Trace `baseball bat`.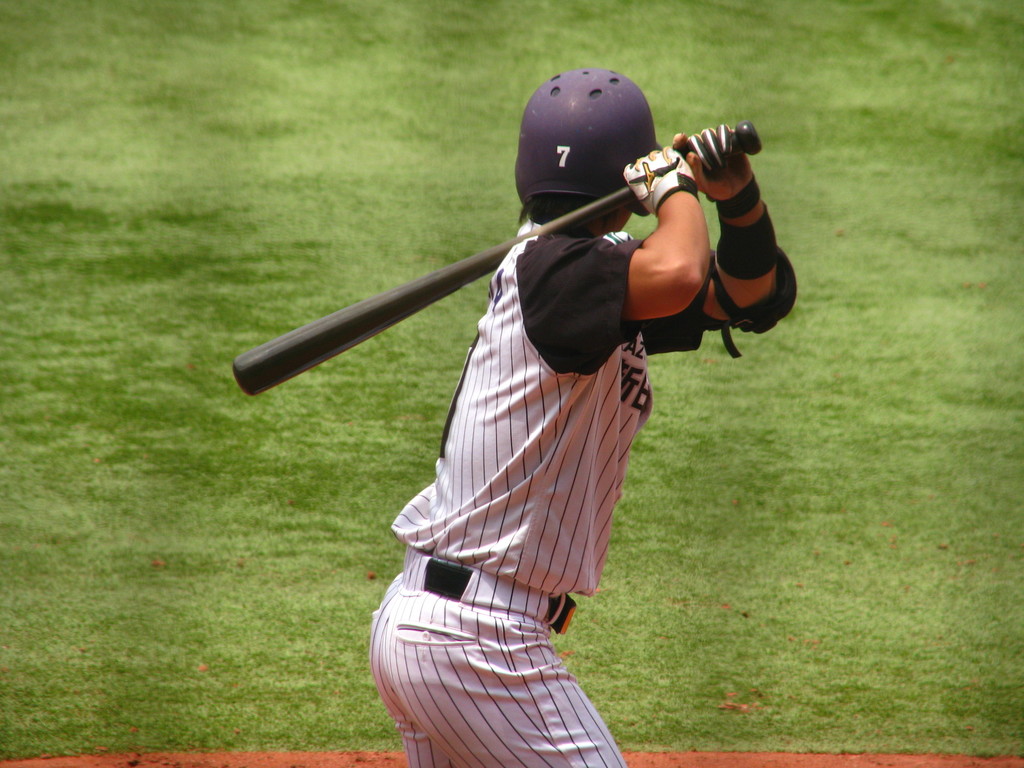
Traced to pyautogui.locateOnScreen(228, 119, 763, 394).
